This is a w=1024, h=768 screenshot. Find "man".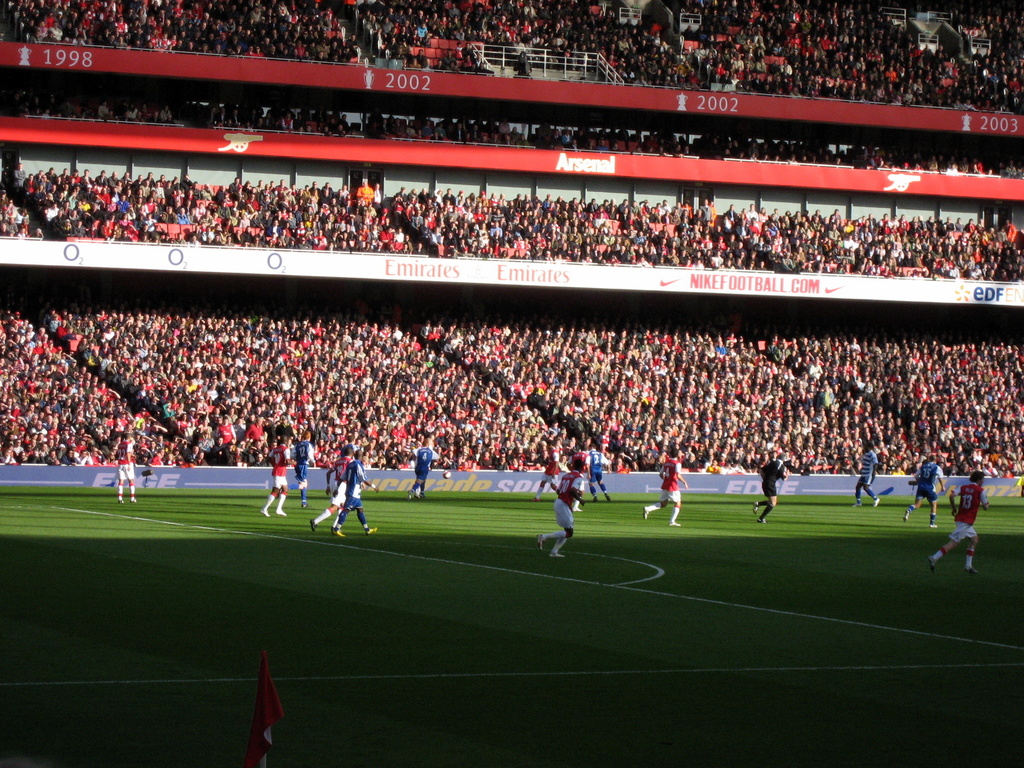
Bounding box: <bbox>333, 450, 381, 538</bbox>.
